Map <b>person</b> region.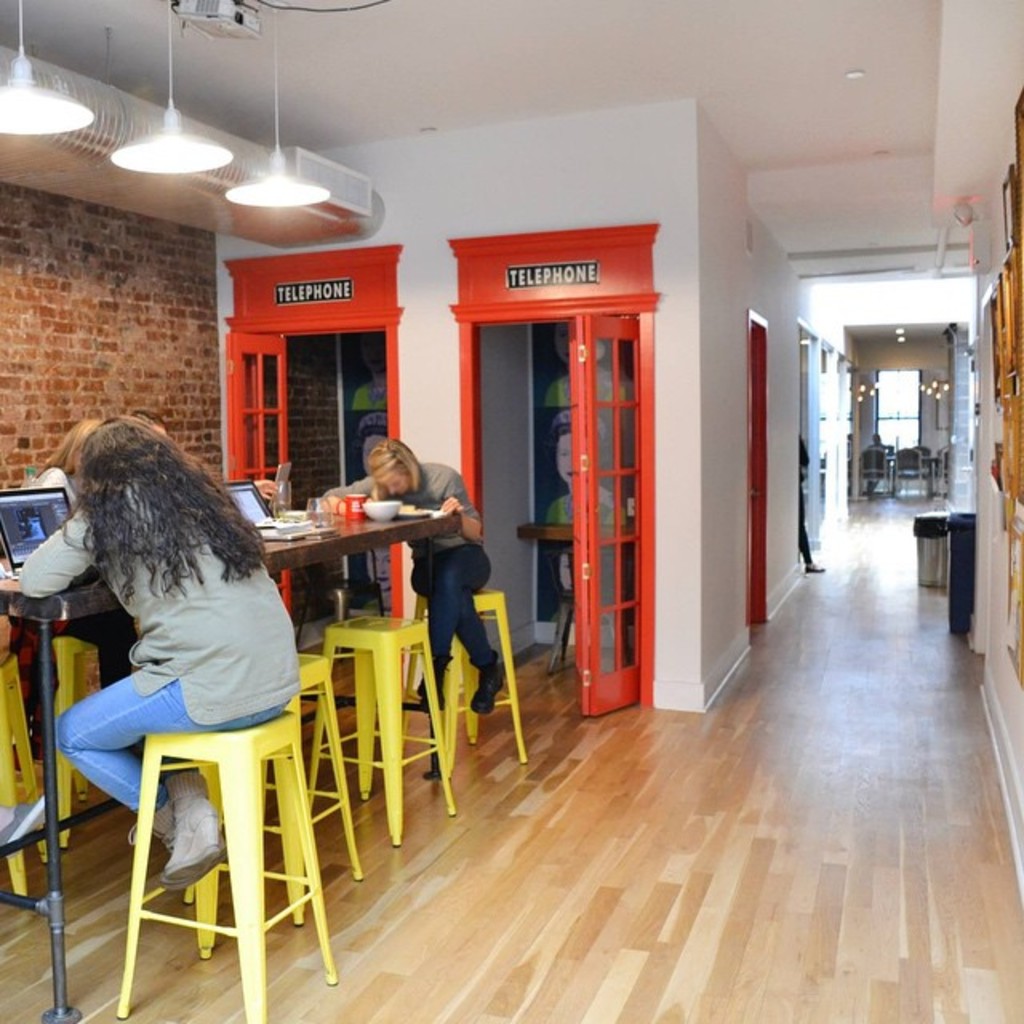
Mapped to {"left": 331, "top": 435, "right": 501, "bottom": 712}.
